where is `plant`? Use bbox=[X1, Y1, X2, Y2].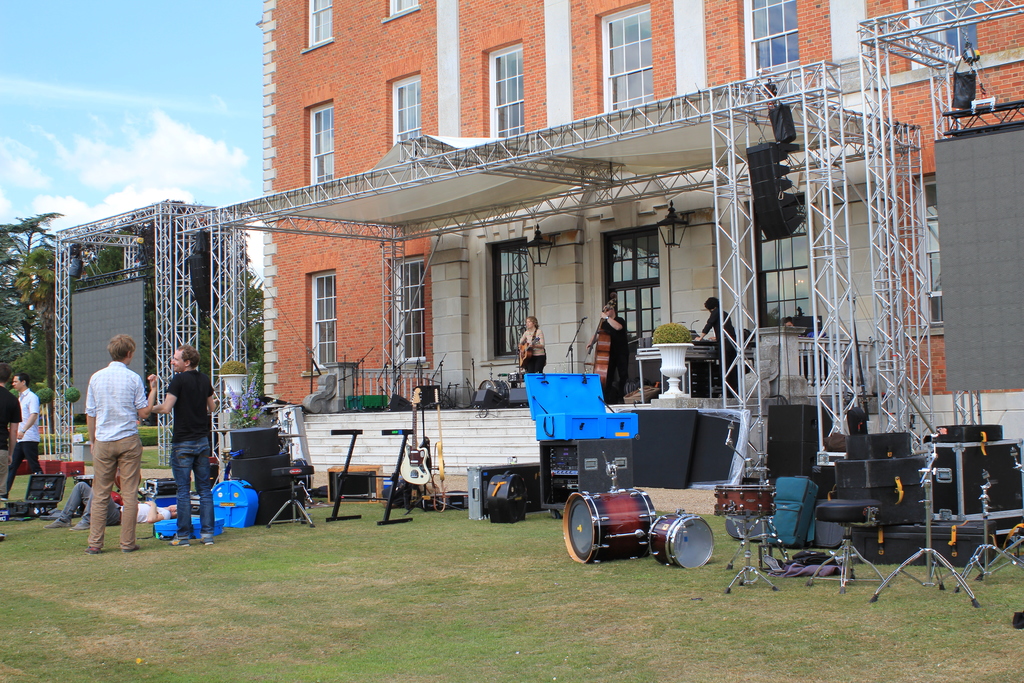
bbox=[72, 423, 161, 447].
